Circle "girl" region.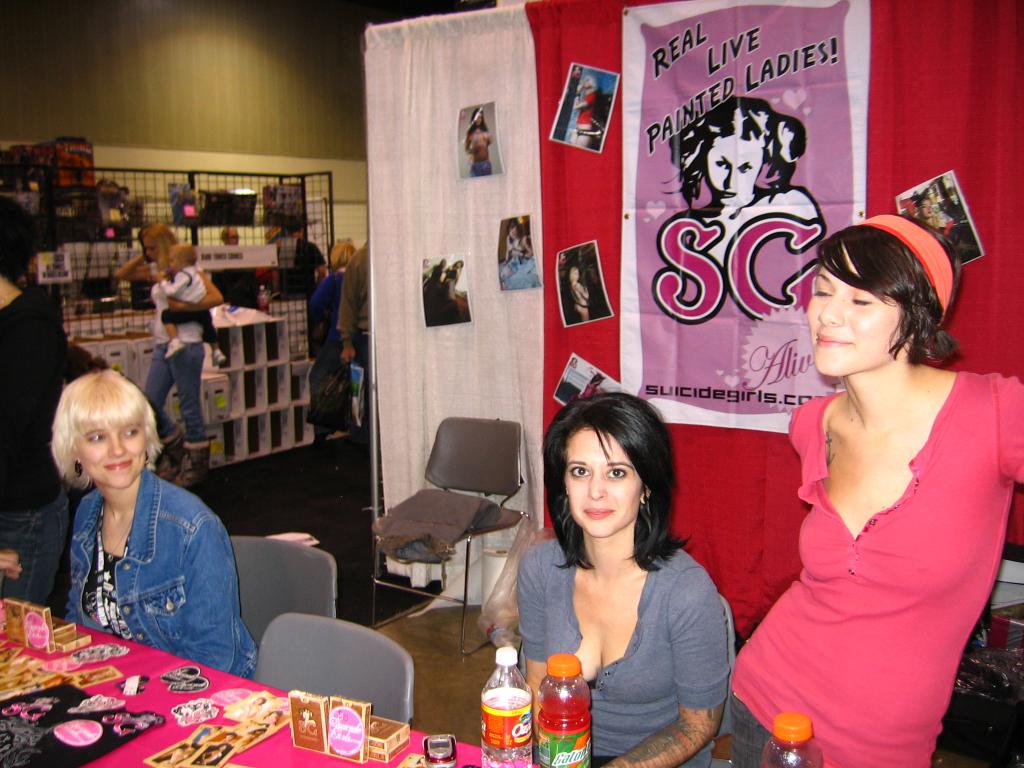
Region: 112, 222, 226, 489.
